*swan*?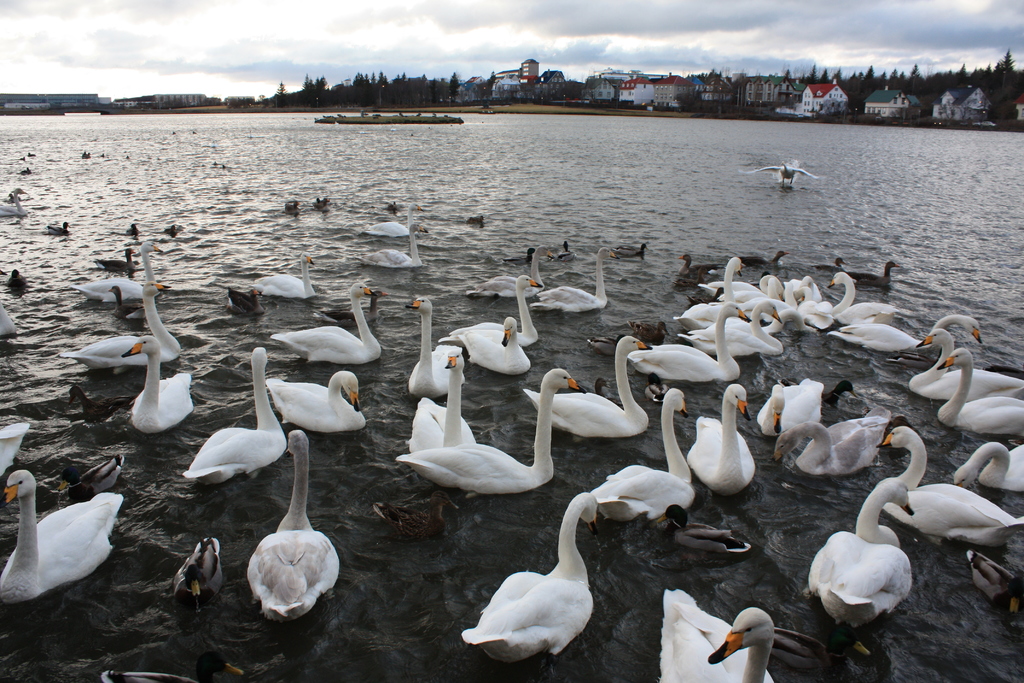
[360,220,422,268]
